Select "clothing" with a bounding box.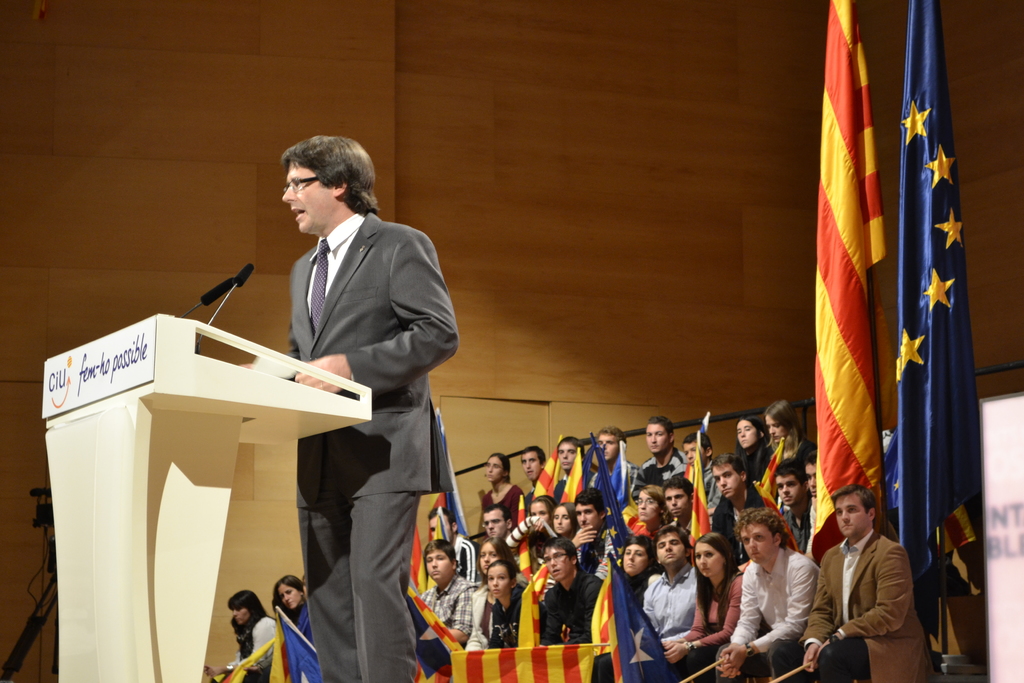
region(598, 564, 698, 682).
